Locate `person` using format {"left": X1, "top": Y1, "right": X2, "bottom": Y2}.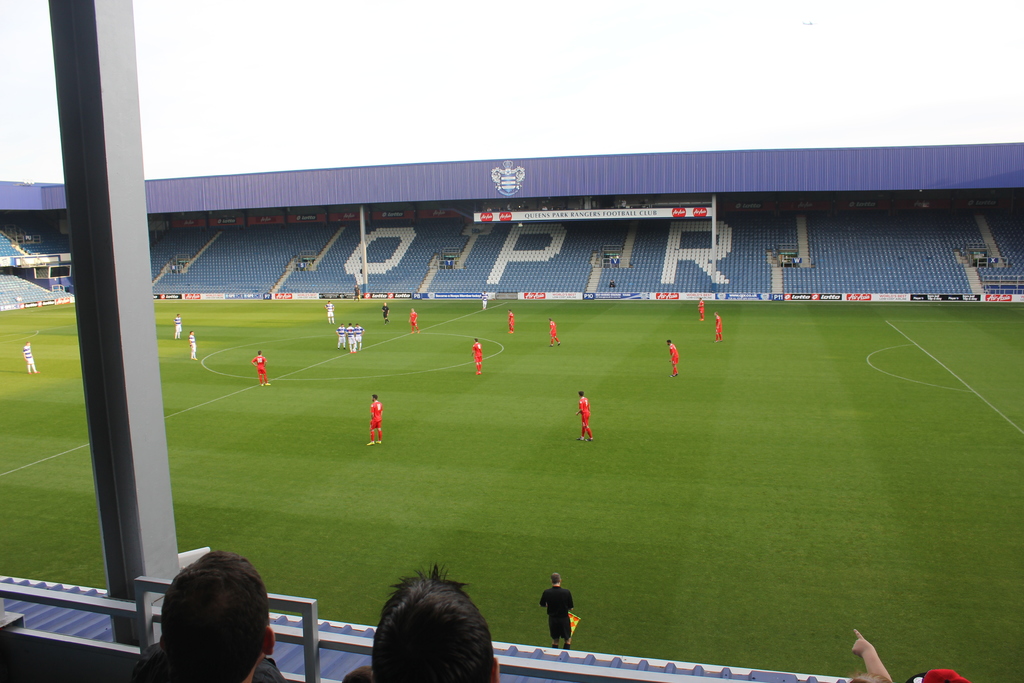
{"left": 19, "top": 342, "right": 39, "bottom": 375}.
